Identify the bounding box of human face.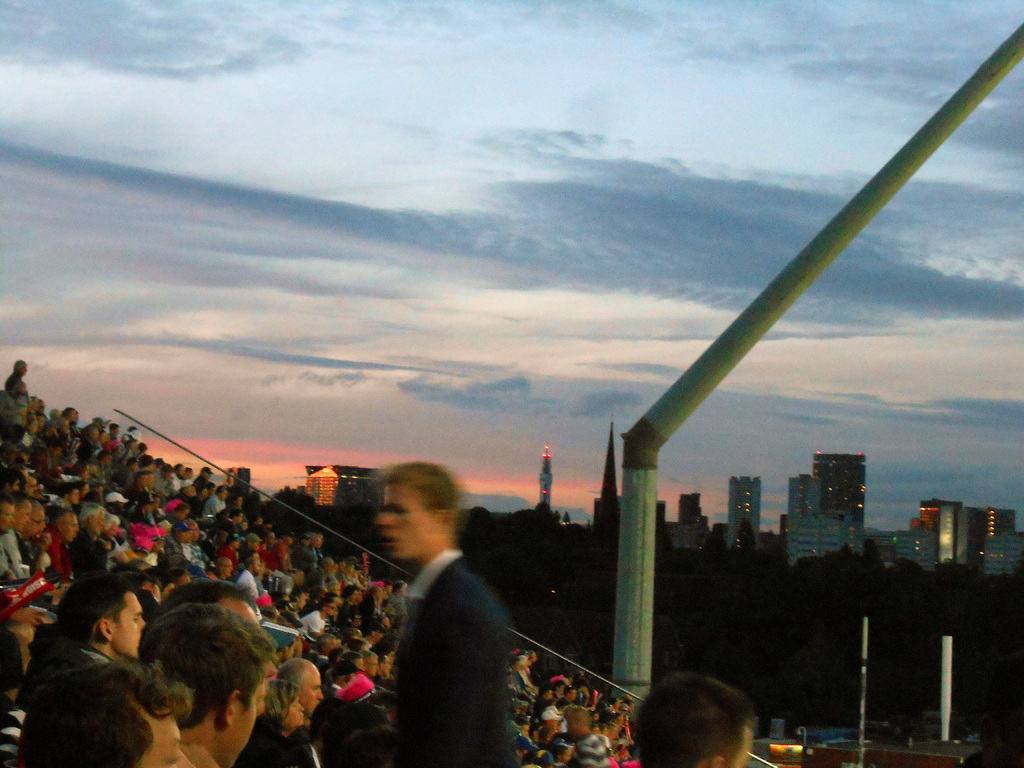
region(250, 561, 260, 576).
